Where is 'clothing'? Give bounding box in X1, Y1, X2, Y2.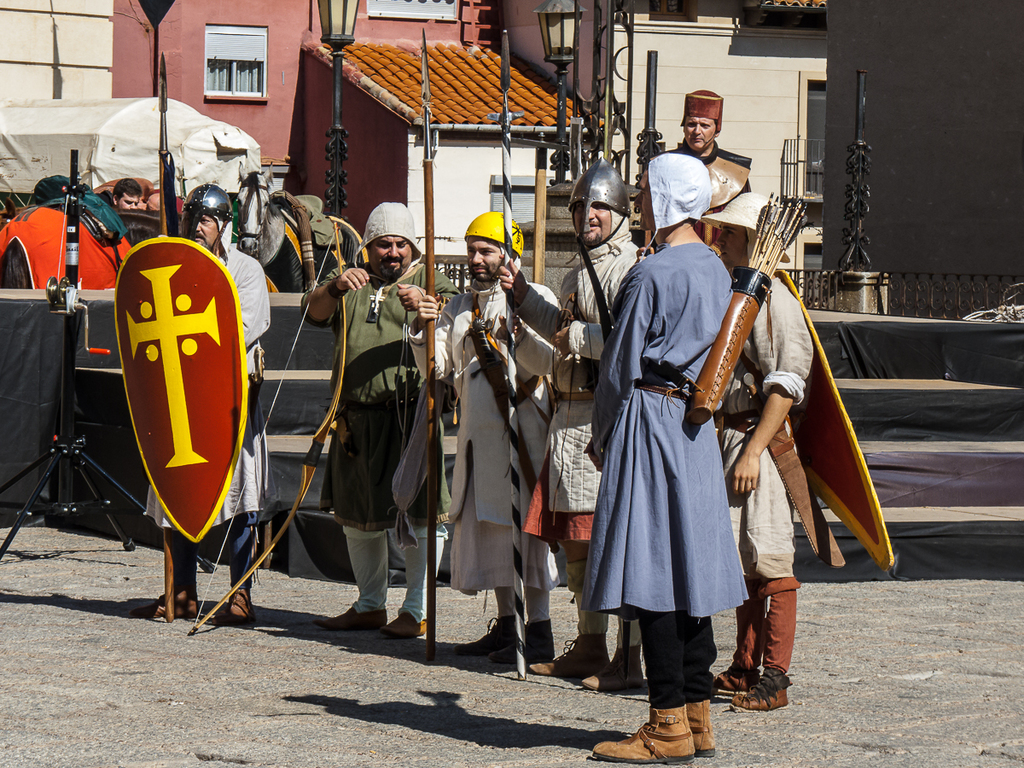
637, 139, 752, 288.
